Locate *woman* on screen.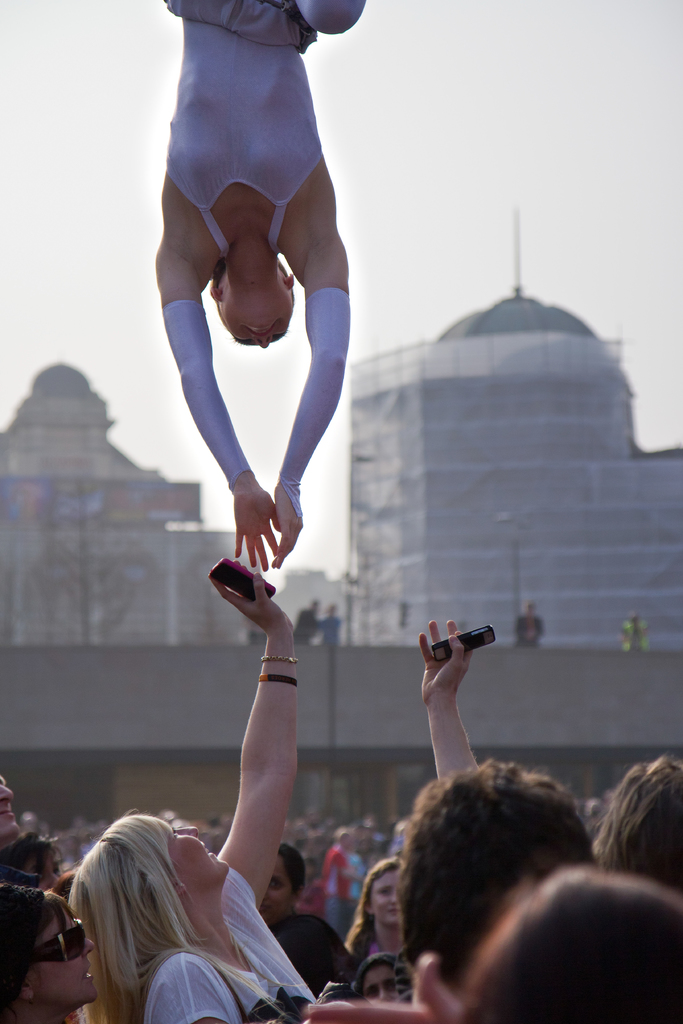
On screen at (x1=14, y1=782, x2=330, y2=1019).
